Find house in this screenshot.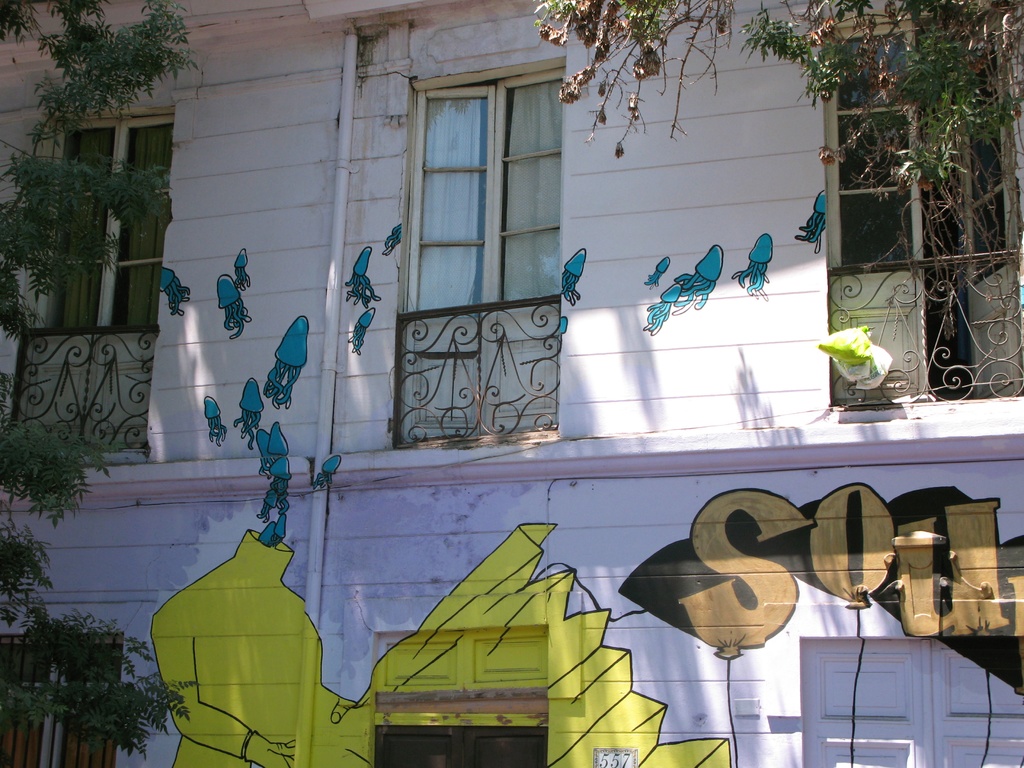
The bounding box for house is <box>3,38,1023,724</box>.
